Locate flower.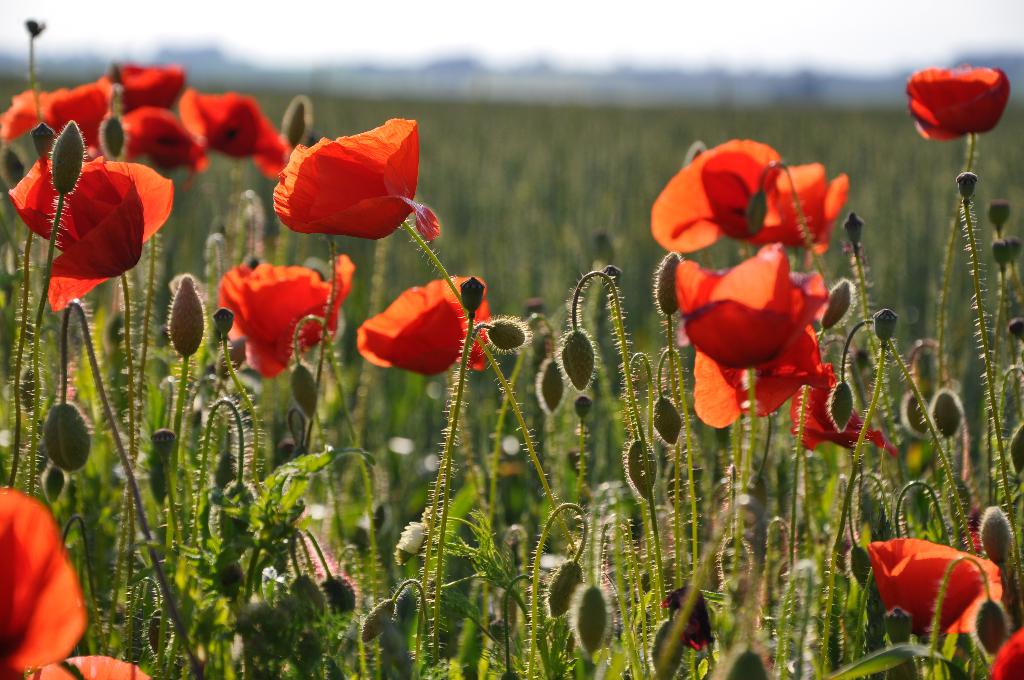
Bounding box: locate(269, 114, 447, 238).
